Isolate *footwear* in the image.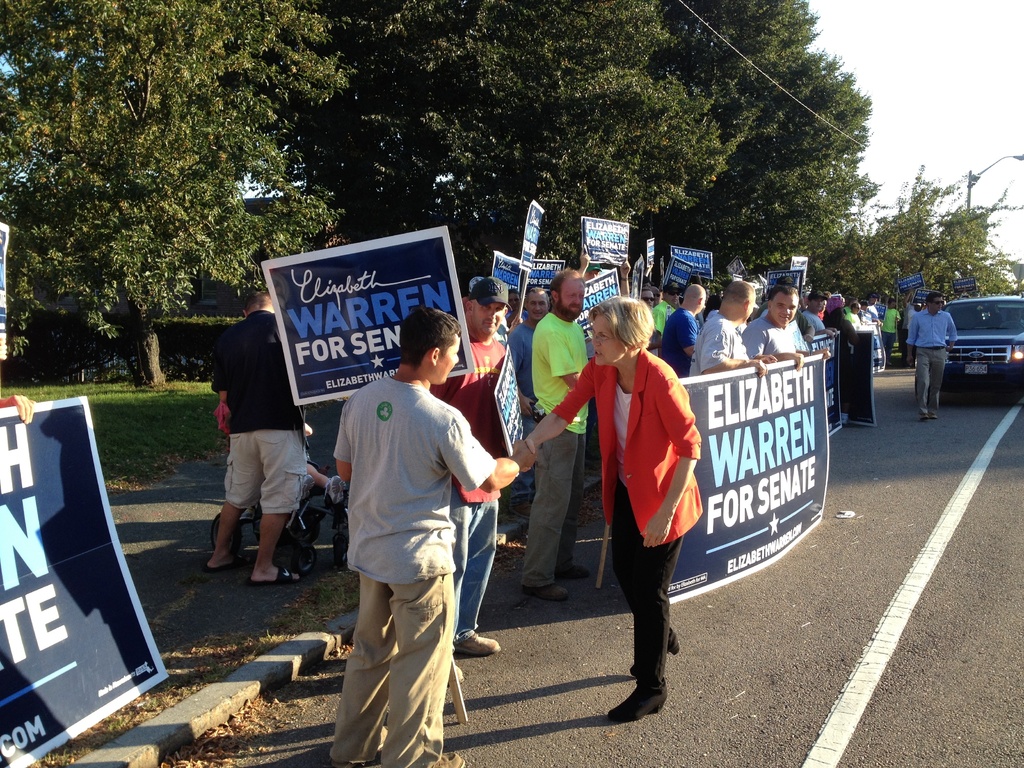
Isolated region: bbox(320, 728, 387, 762).
